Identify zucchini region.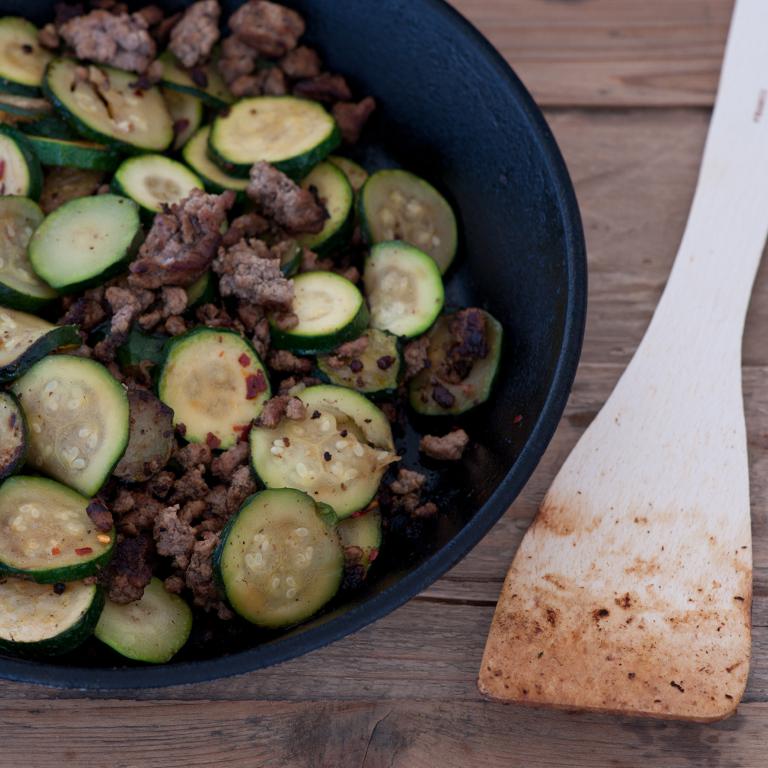
Region: select_region(271, 269, 381, 347).
